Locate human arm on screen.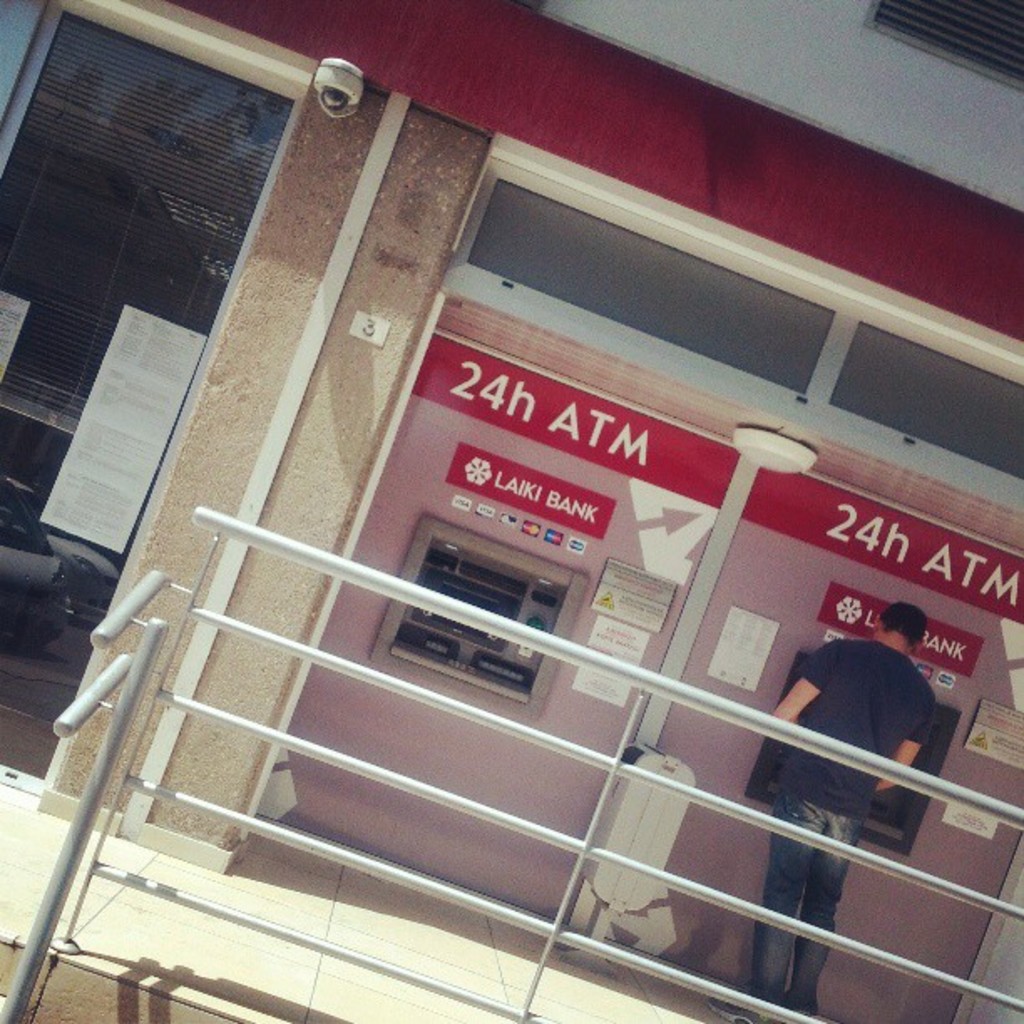
On screen at [left=878, top=698, right=932, bottom=795].
